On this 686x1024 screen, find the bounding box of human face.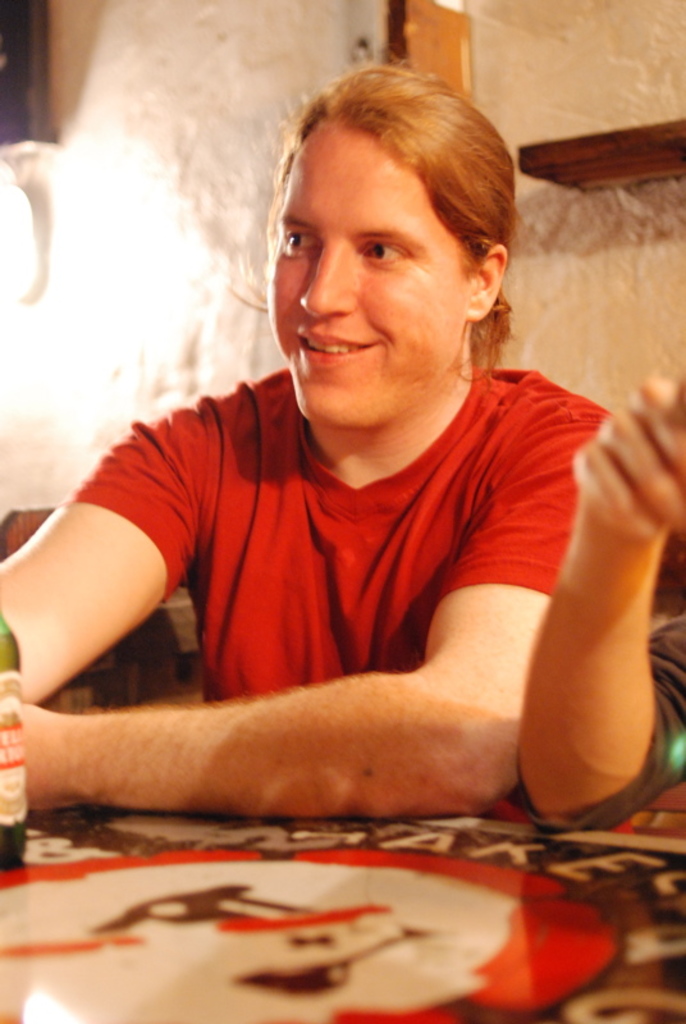
Bounding box: box=[267, 124, 467, 429].
